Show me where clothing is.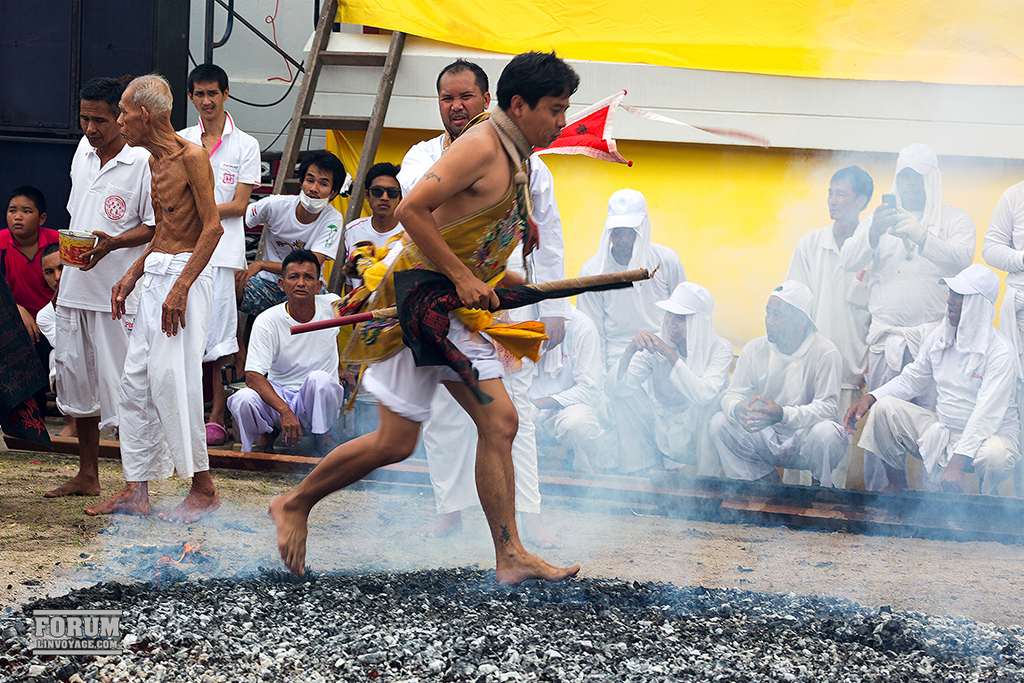
clothing is at select_region(839, 187, 991, 426).
